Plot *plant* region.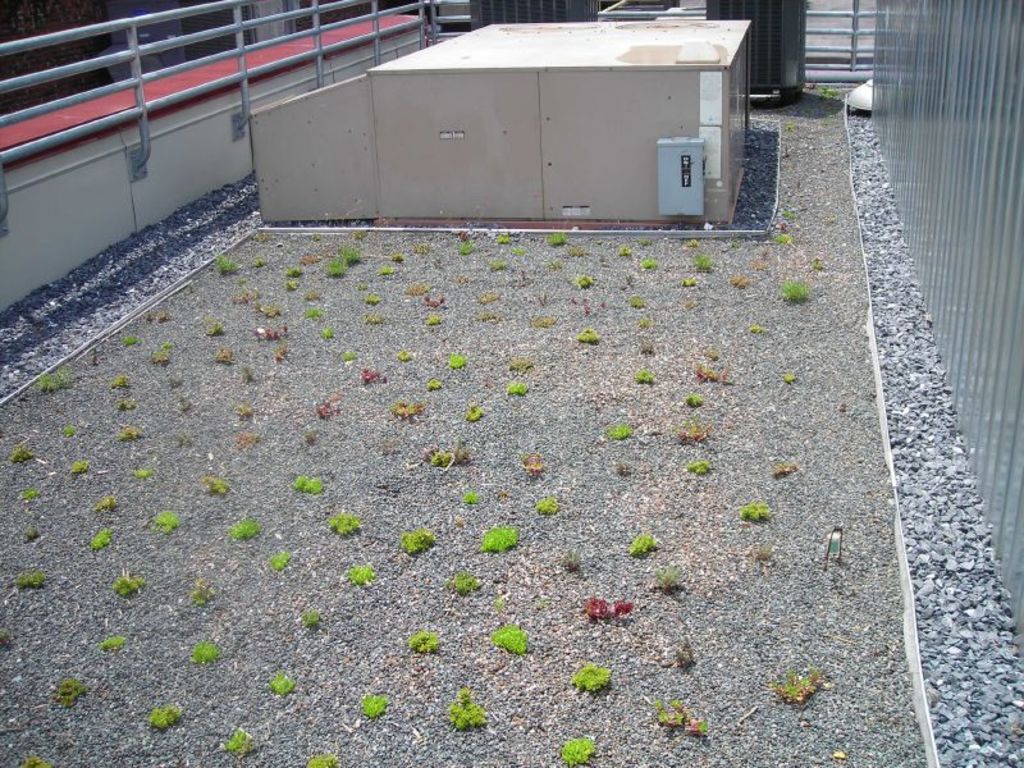
Plotted at rect(402, 630, 443, 652).
